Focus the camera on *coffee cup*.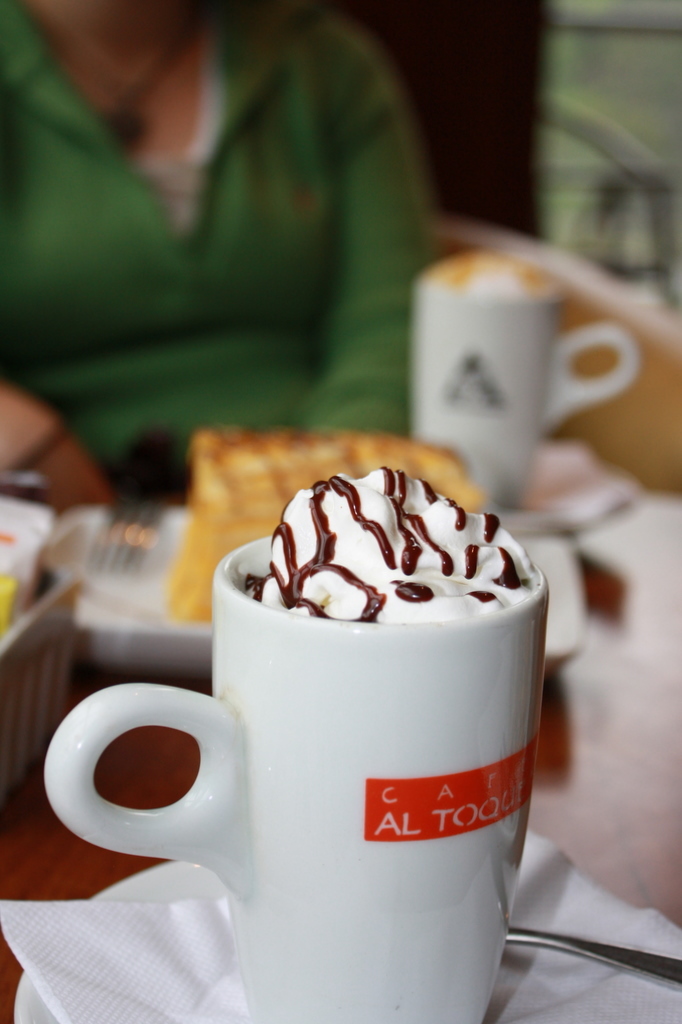
Focus region: select_region(42, 518, 557, 1023).
